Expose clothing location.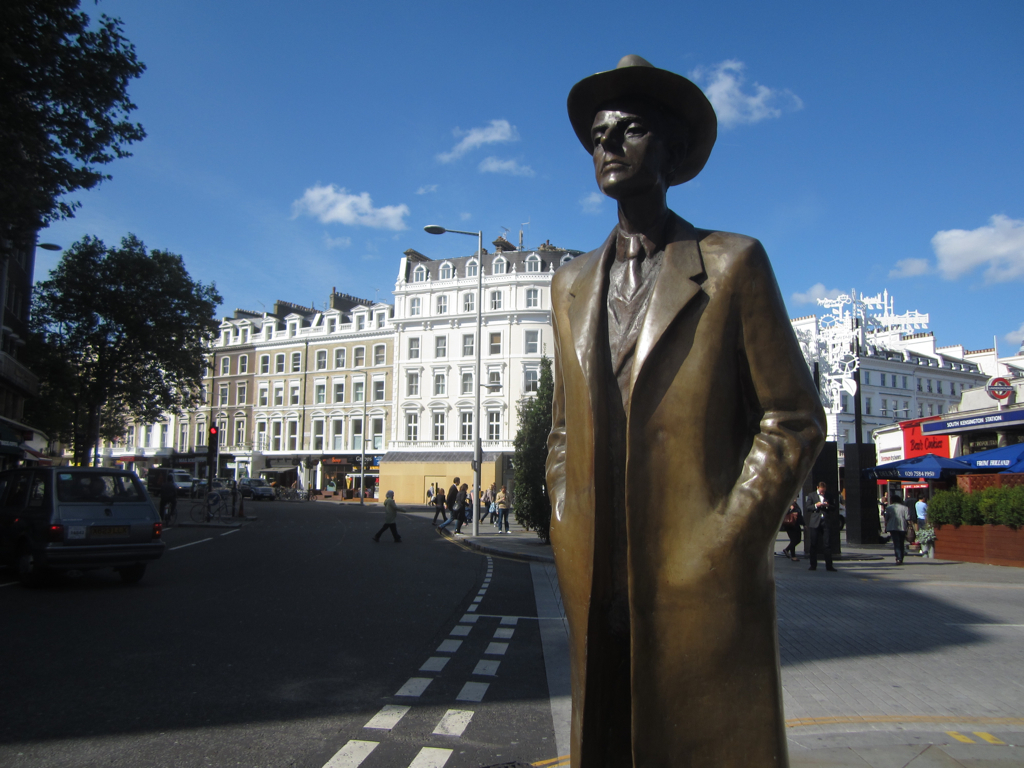
Exposed at <box>445,486,466,525</box>.
